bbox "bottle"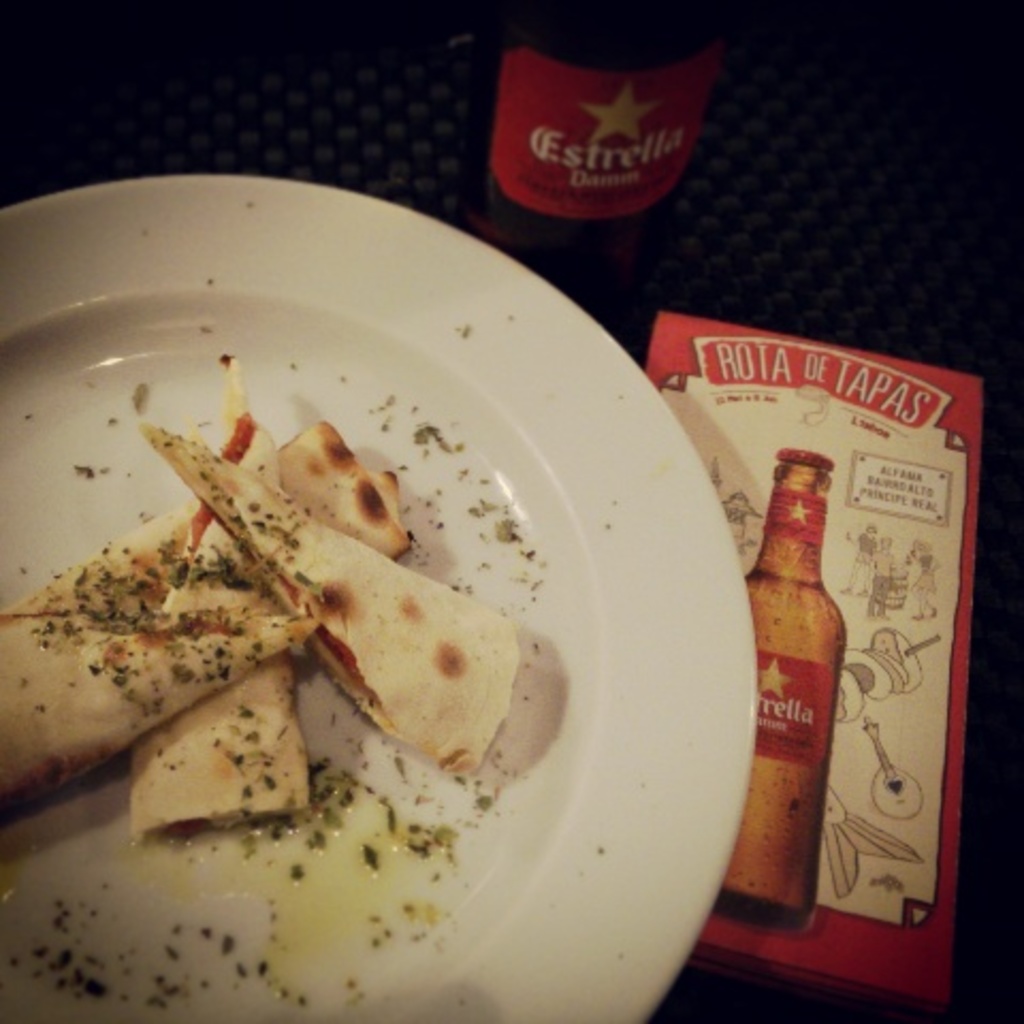
(730,454,849,924)
